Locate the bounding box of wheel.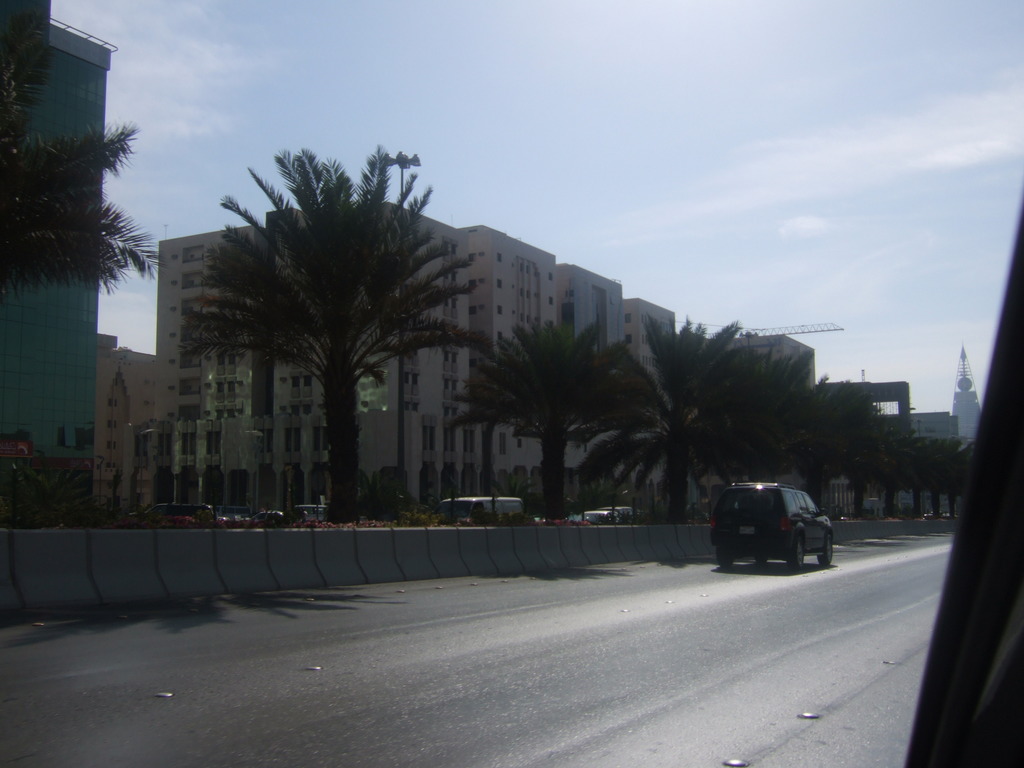
Bounding box: rect(785, 532, 807, 572).
